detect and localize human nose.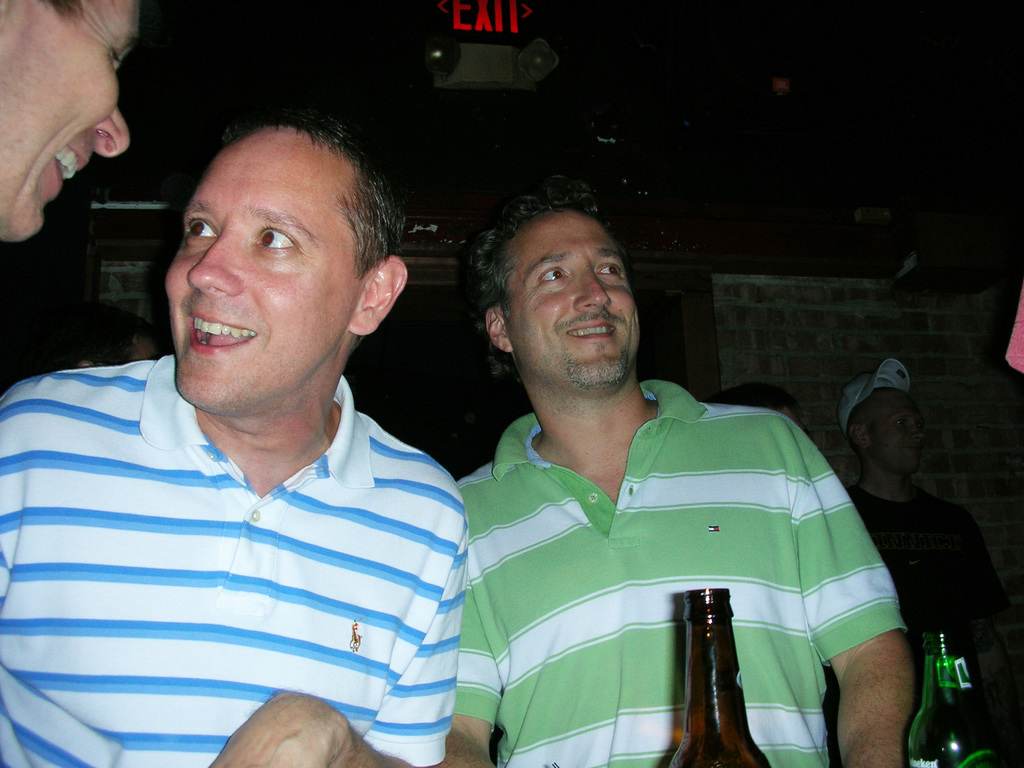
Localized at {"x1": 568, "y1": 268, "x2": 612, "y2": 310}.
